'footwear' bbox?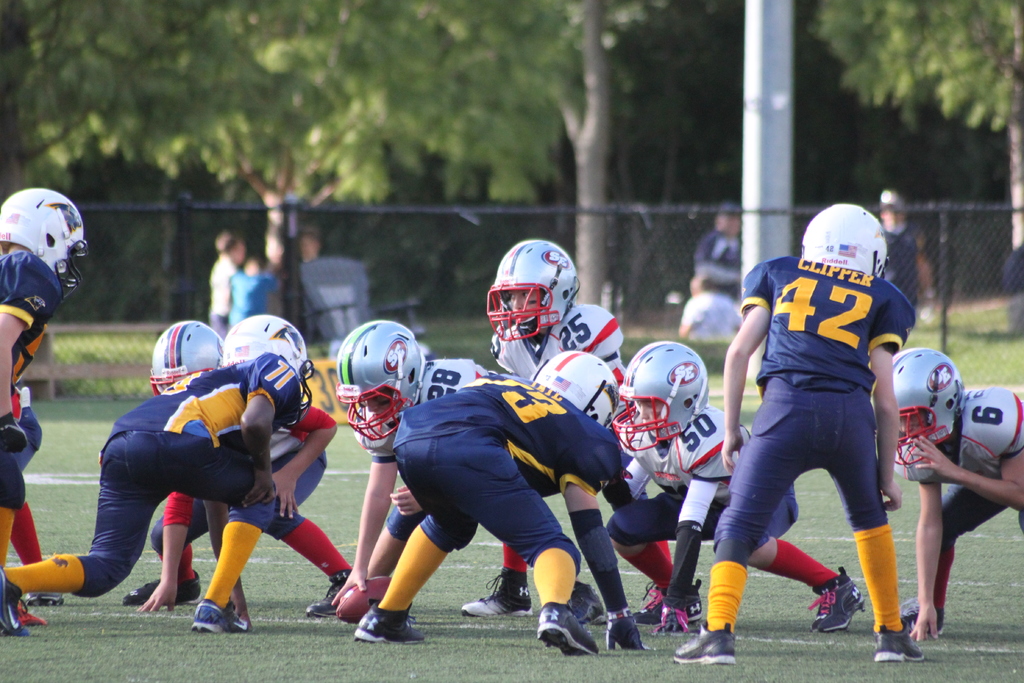
(601,613,653,655)
